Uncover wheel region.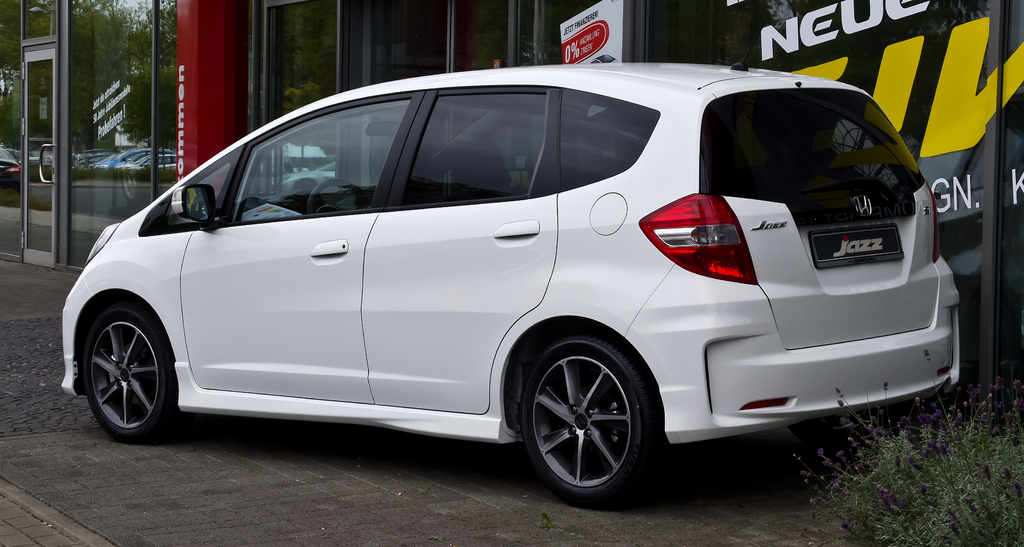
Uncovered: 73,302,182,432.
